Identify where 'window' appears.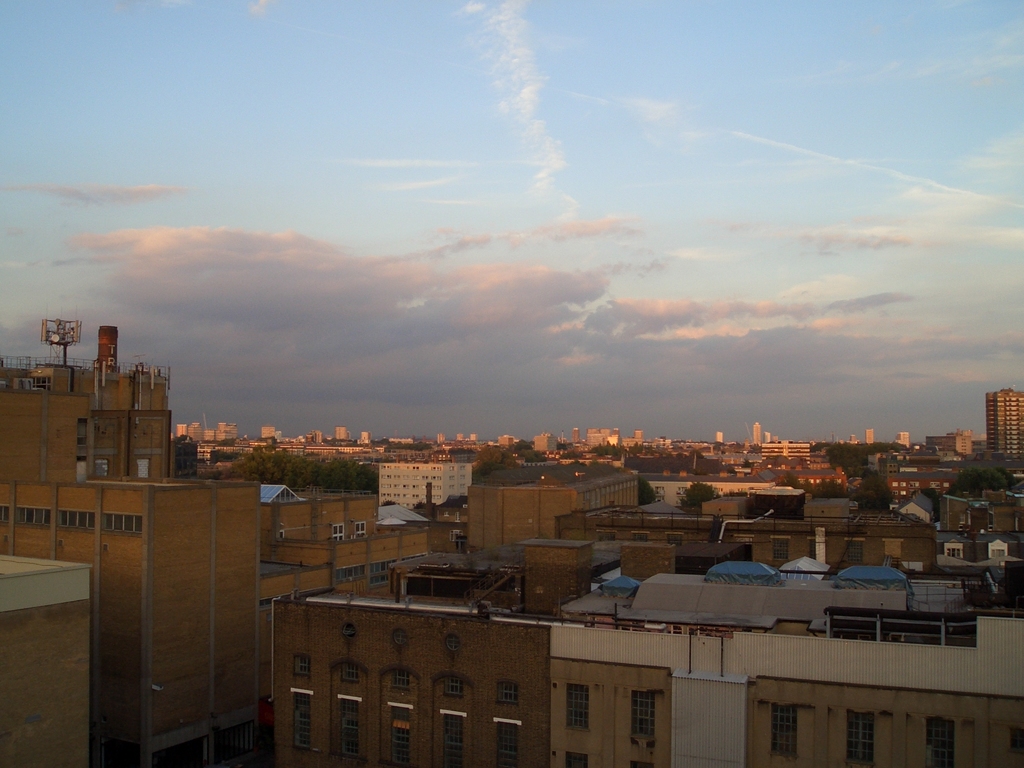
Appears at [335,663,363,683].
